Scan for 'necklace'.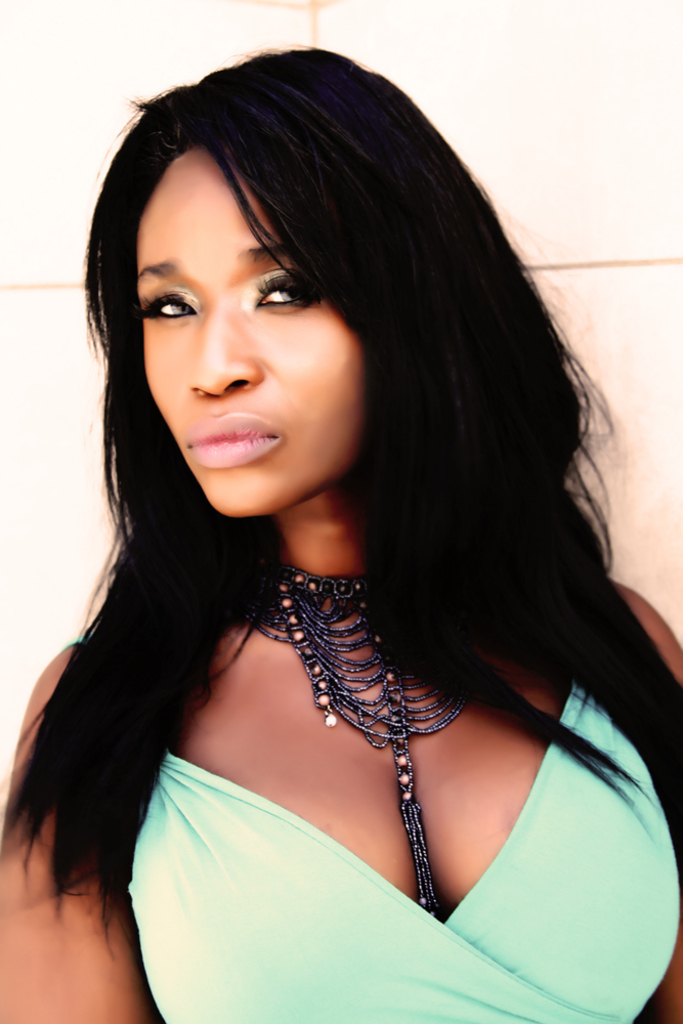
Scan result: 267/559/469/927.
